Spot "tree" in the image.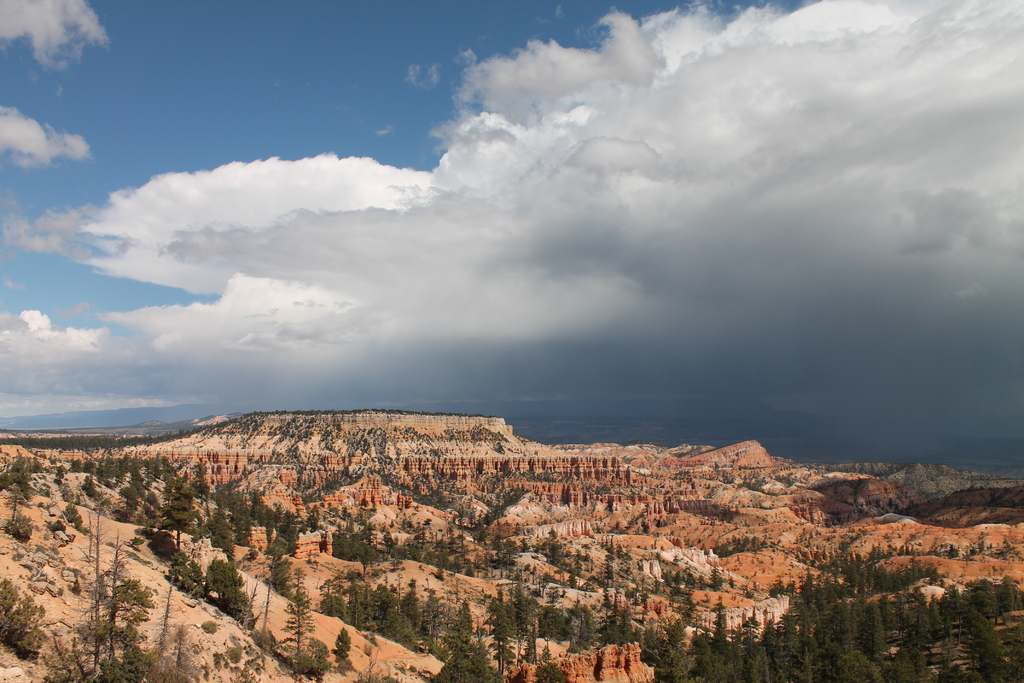
"tree" found at (776, 616, 815, 677).
